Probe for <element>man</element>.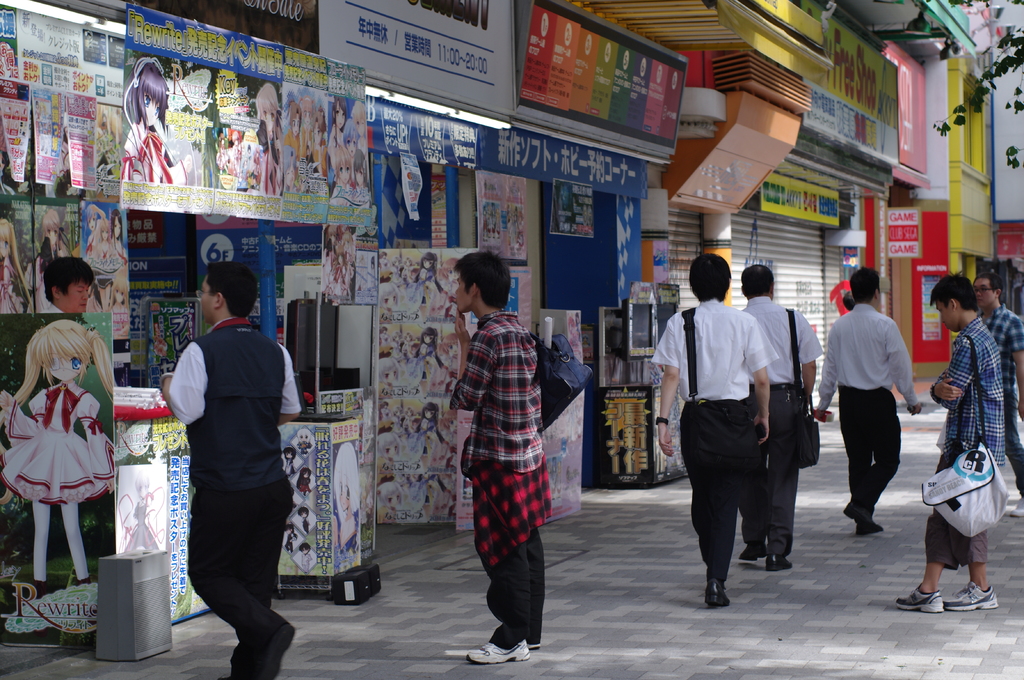
Probe result: select_region(973, 261, 1023, 516).
